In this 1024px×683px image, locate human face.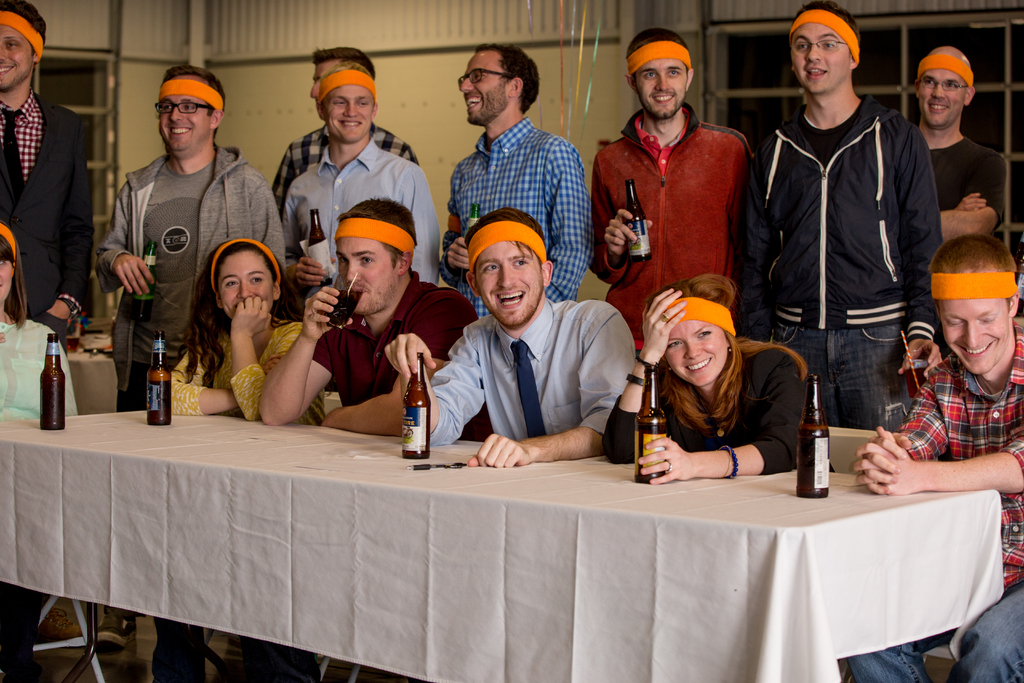
Bounding box: (x1=307, y1=58, x2=340, y2=108).
